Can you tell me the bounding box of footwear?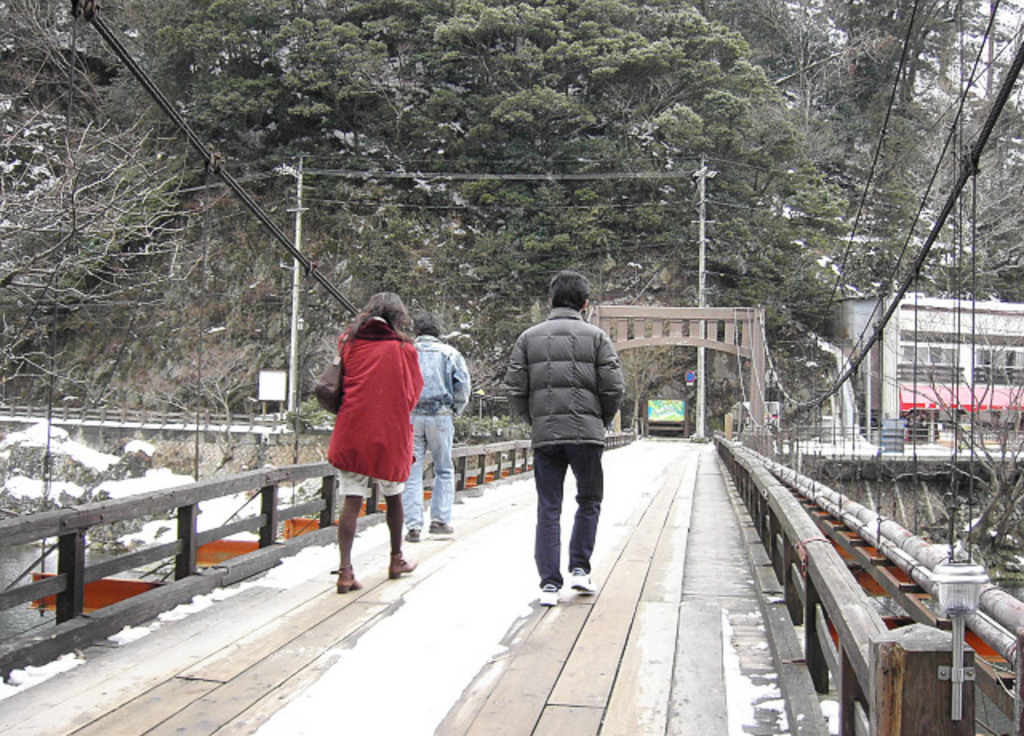
Rect(400, 530, 419, 542).
